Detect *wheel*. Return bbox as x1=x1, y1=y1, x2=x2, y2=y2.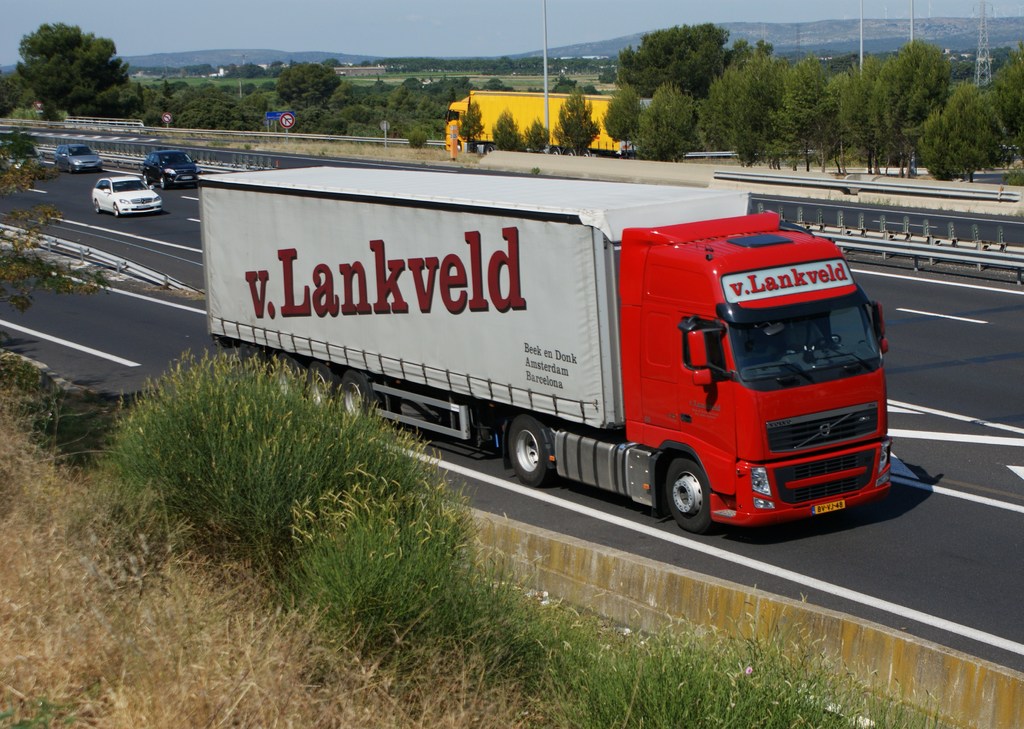
x1=159, y1=176, x2=169, y2=192.
